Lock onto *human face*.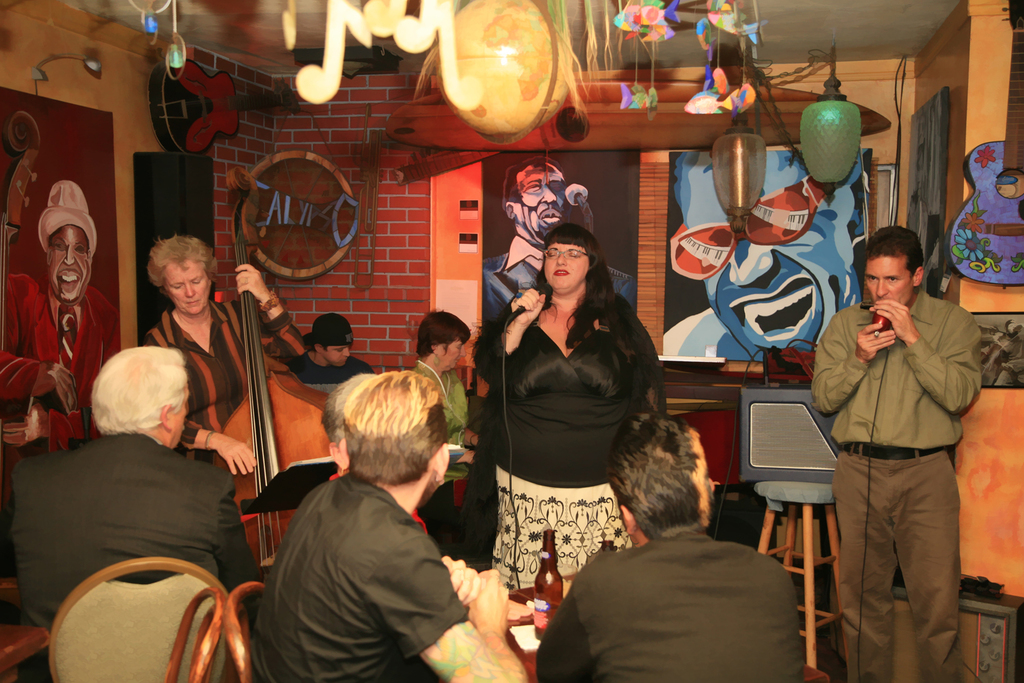
Locked: (x1=324, y1=342, x2=347, y2=366).
